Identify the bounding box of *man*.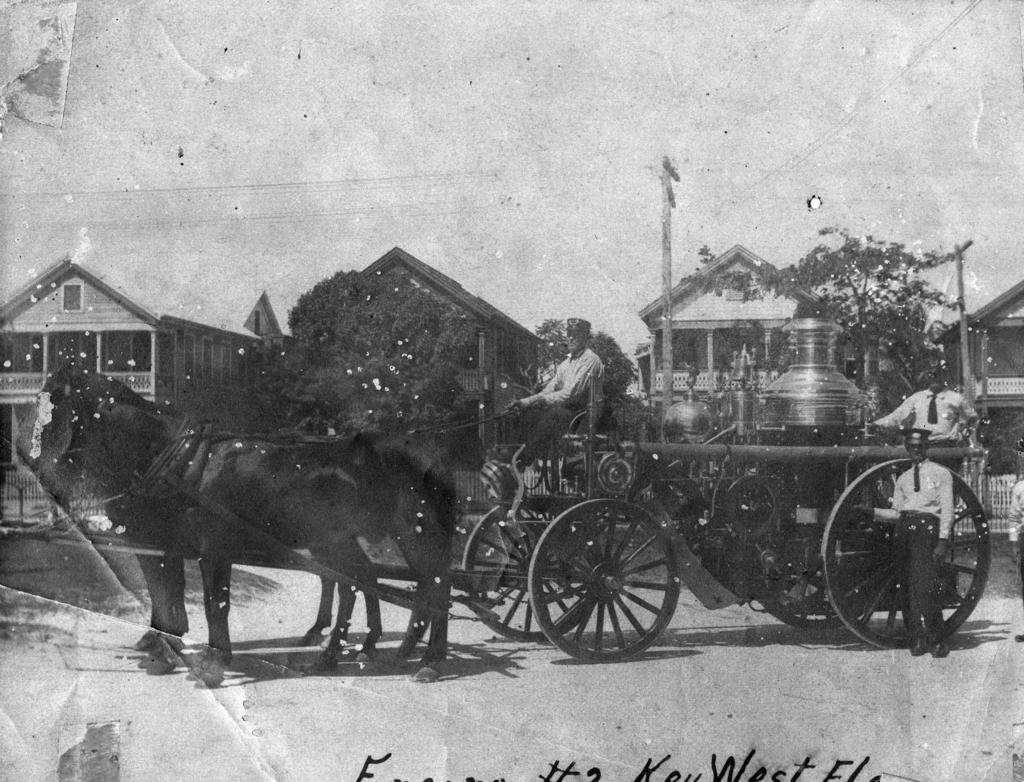
rect(856, 420, 958, 678).
